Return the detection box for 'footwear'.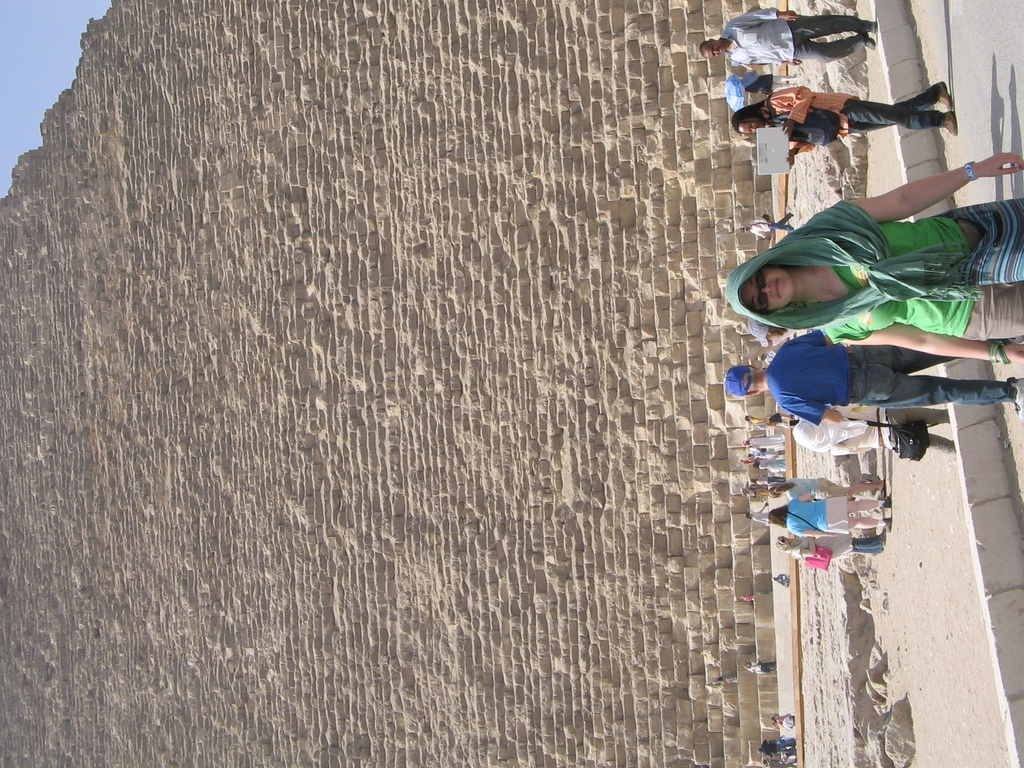
940 74 950 99.
